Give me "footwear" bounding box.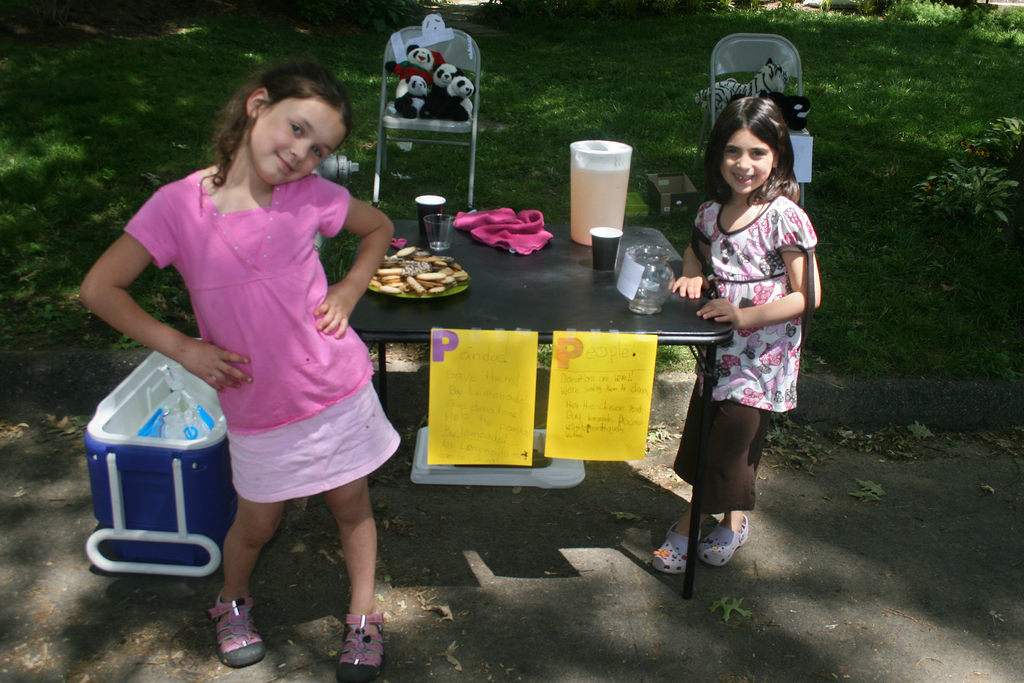
<bbox>335, 618, 386, 682</bbox>.
